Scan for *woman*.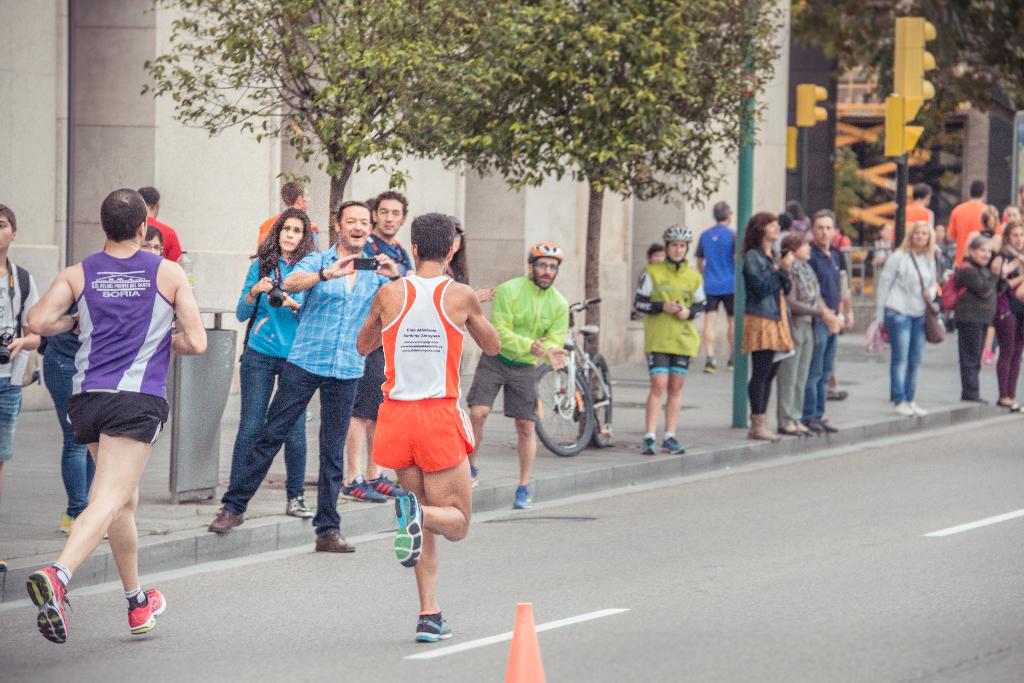
Scan result: 44, 228, 164, 537.
